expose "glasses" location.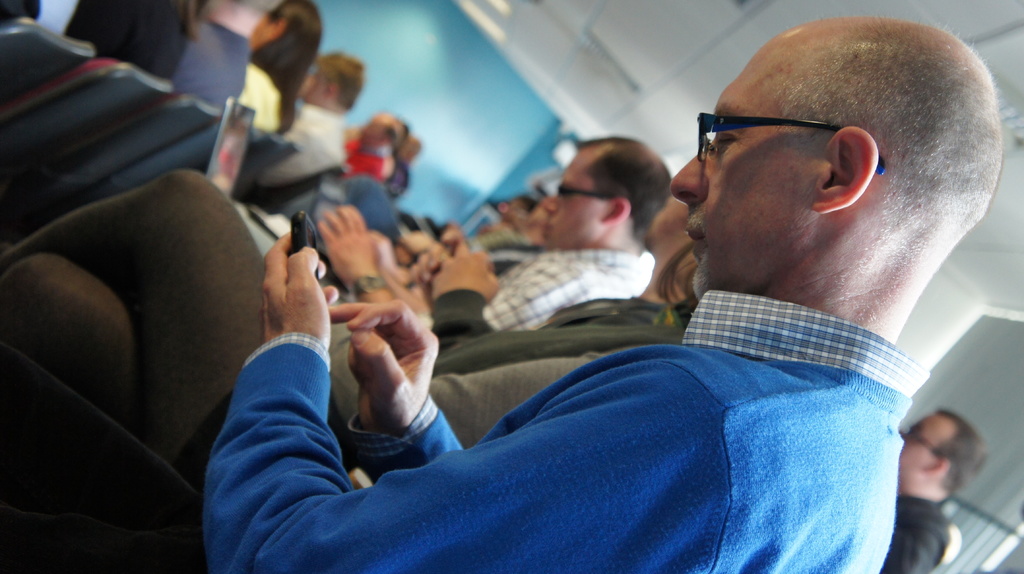
Exposed at x1=904, y1=416, x2=945, y2=456.
